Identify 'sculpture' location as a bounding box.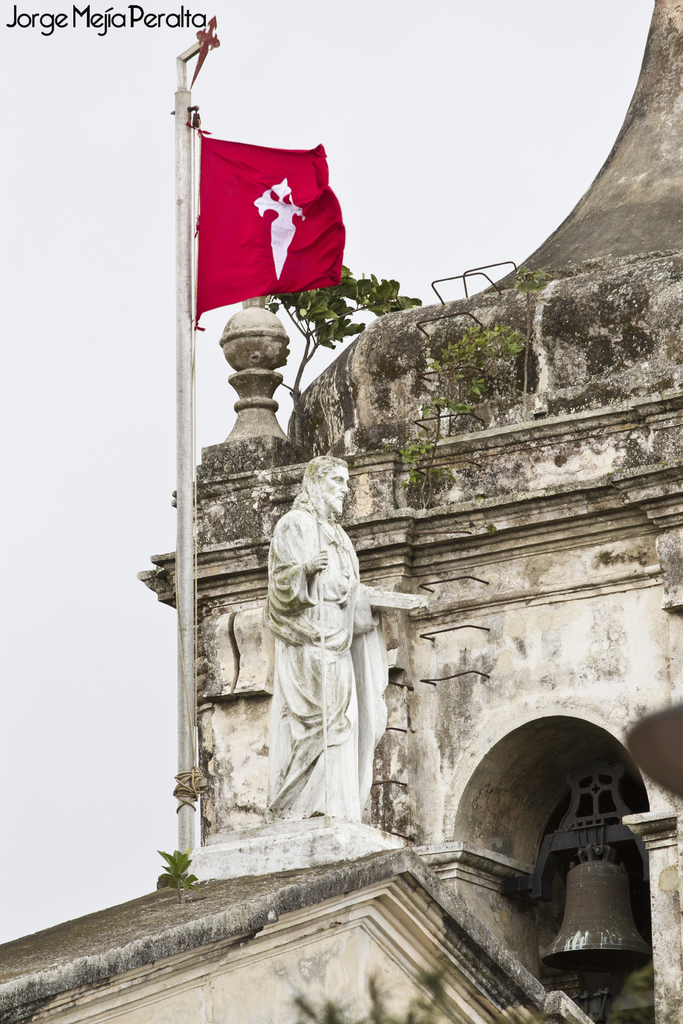
l=247, t=447, r=399, b=876.
